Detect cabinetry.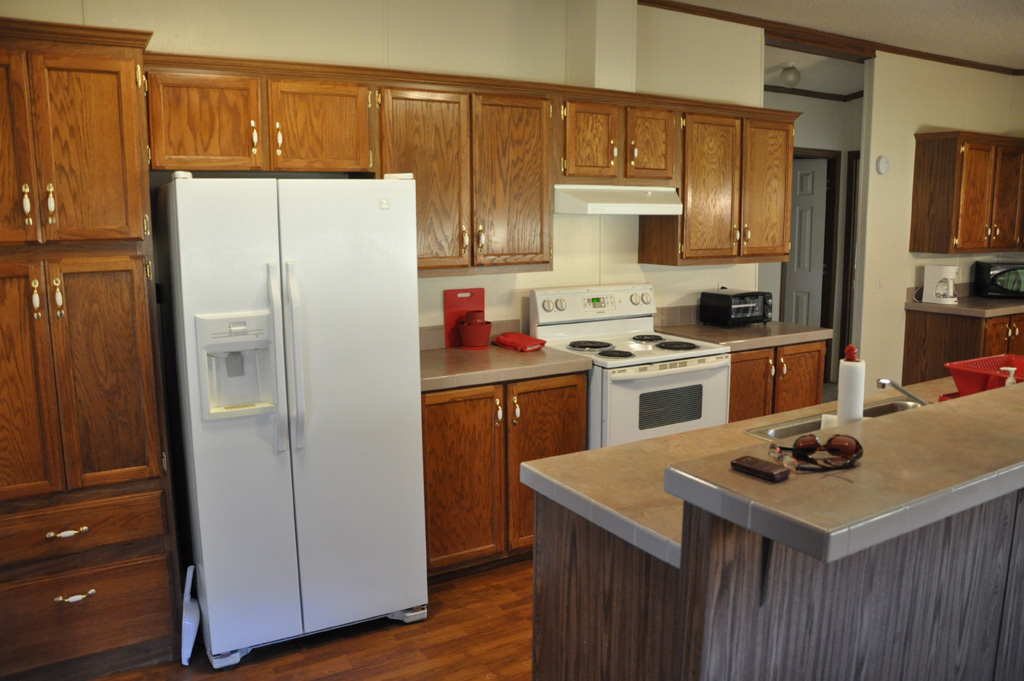
Detected at {"x1": 731, "y1": 316, "x2": 829, "y2": 424}.
